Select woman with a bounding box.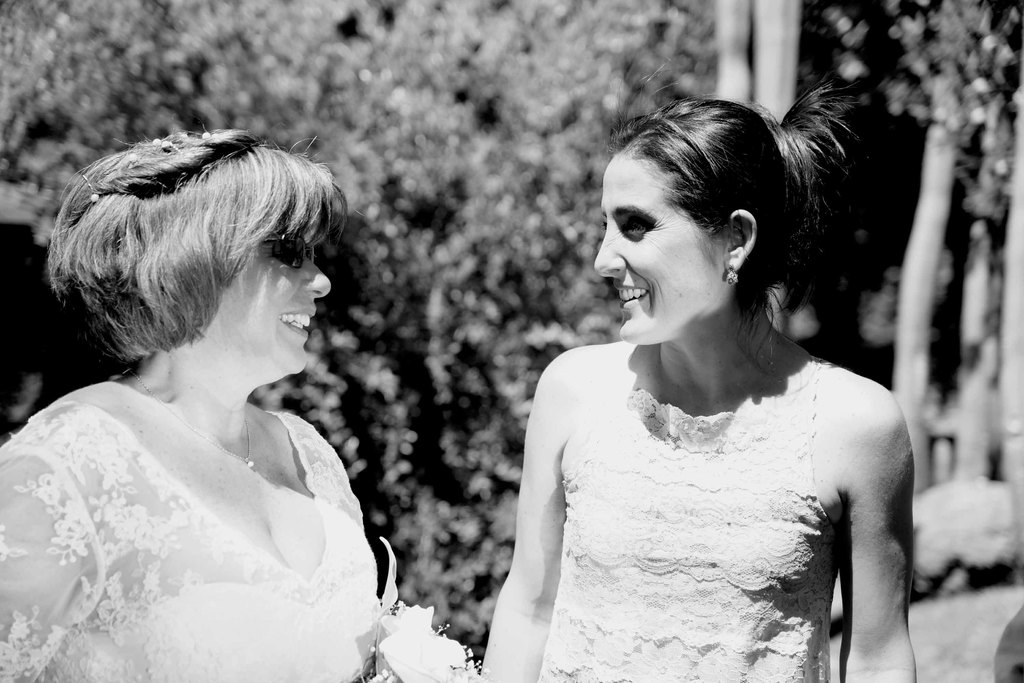
<bbox>0, 150, 423, 682</bbox>.
